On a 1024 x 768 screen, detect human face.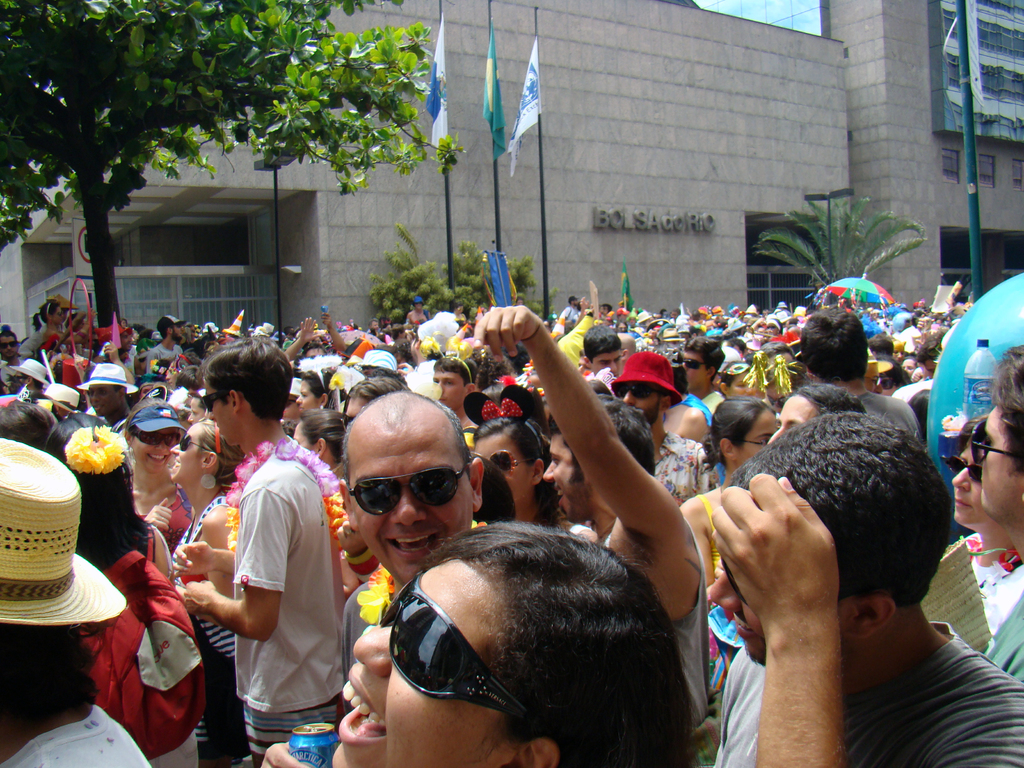
BBox(626, 385, 660, 422).
